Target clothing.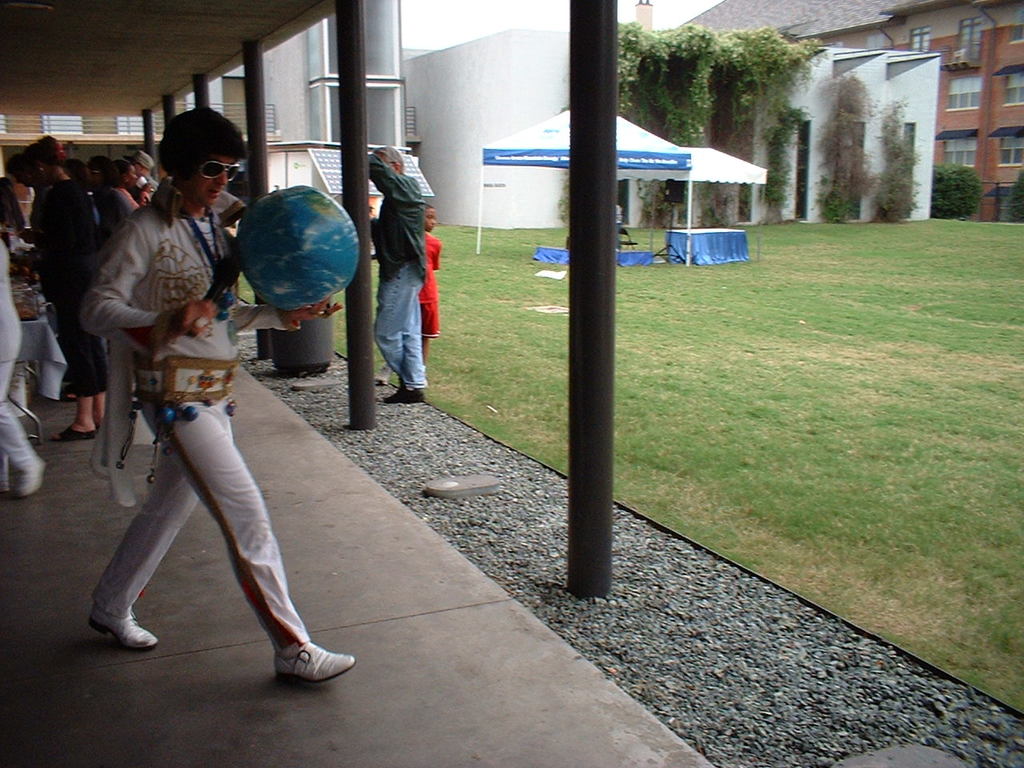
Target region: 0, 230, 39, 486.
